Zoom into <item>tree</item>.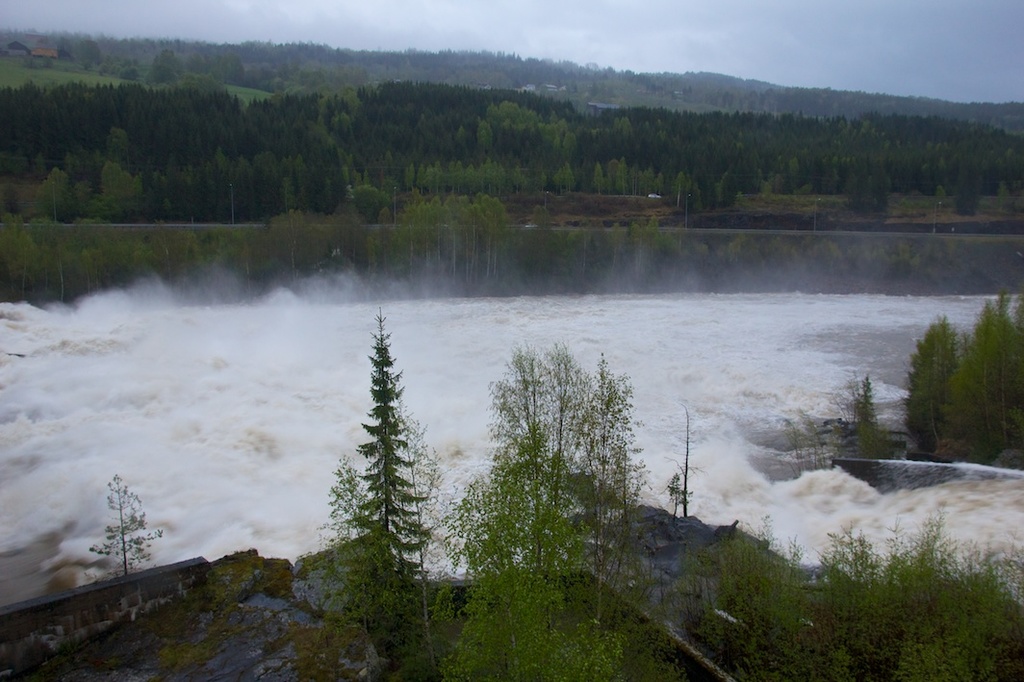
Zoom target: left=380, top=186, right=408, bottom=224.
